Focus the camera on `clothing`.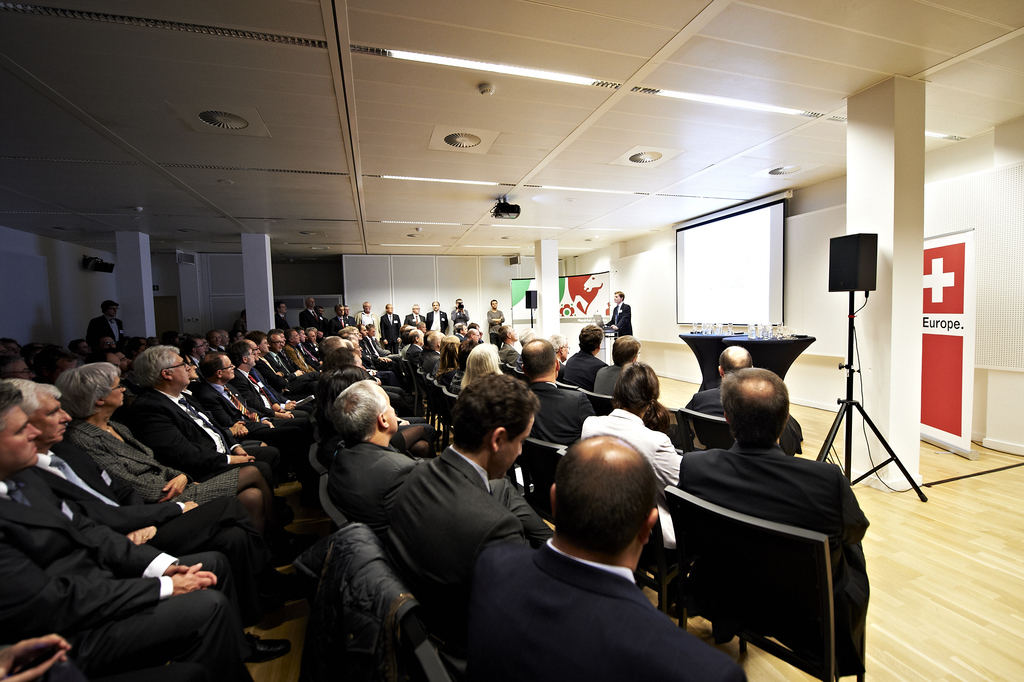
Focus region: region(87, 315, 124, 356).
